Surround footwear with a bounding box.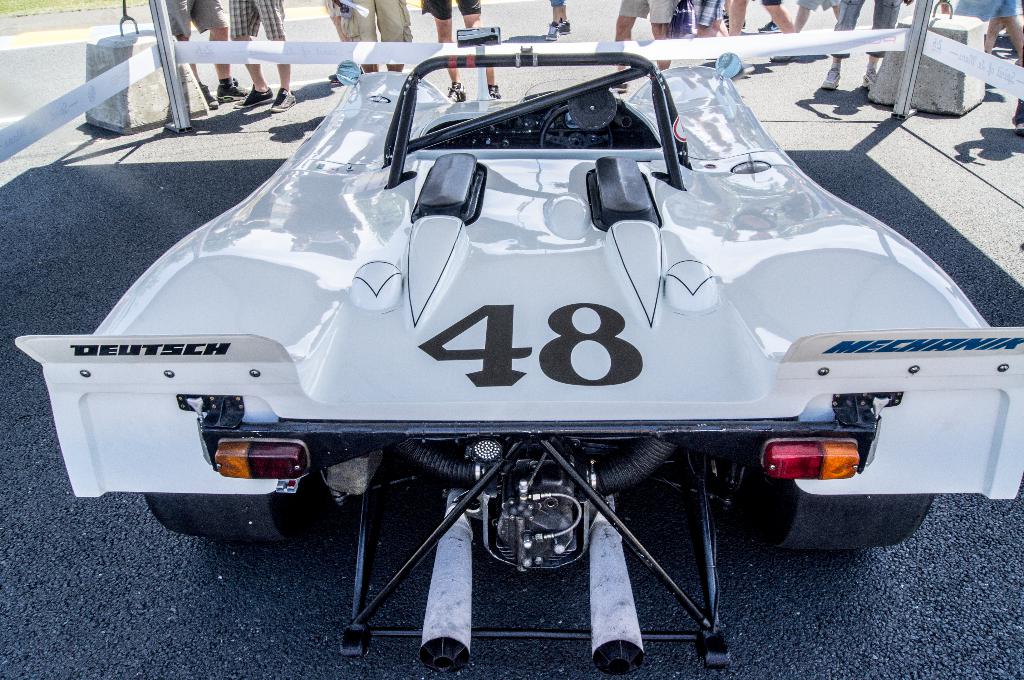
crop(271, 88, 296, 112).
